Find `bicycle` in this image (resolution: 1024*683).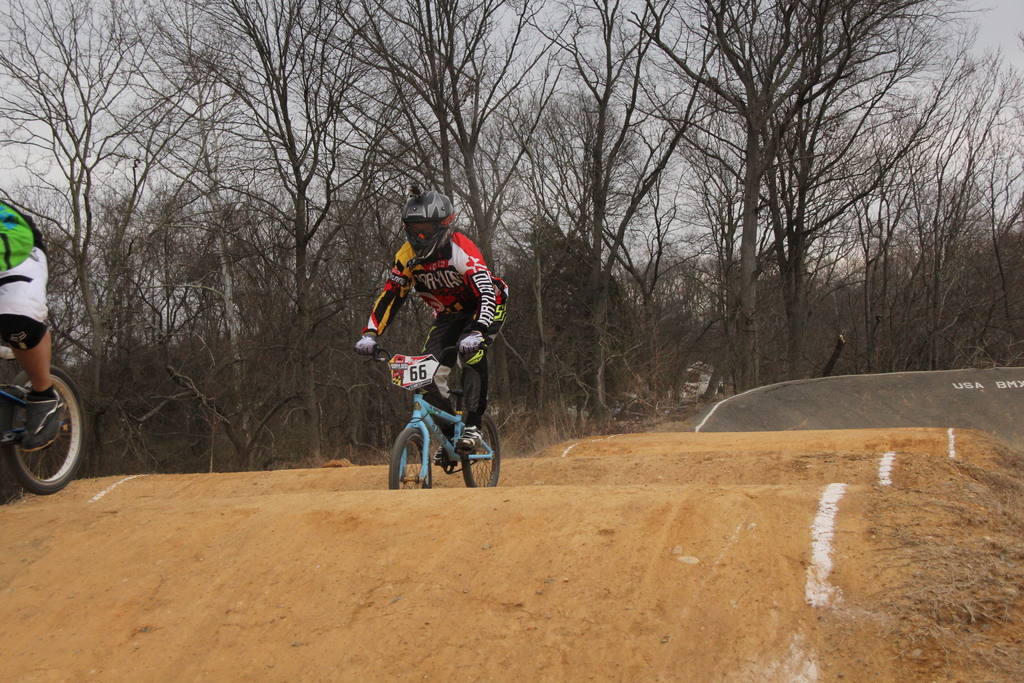
pyautogui.locateOnScreen(365, 345, 501, 488).
